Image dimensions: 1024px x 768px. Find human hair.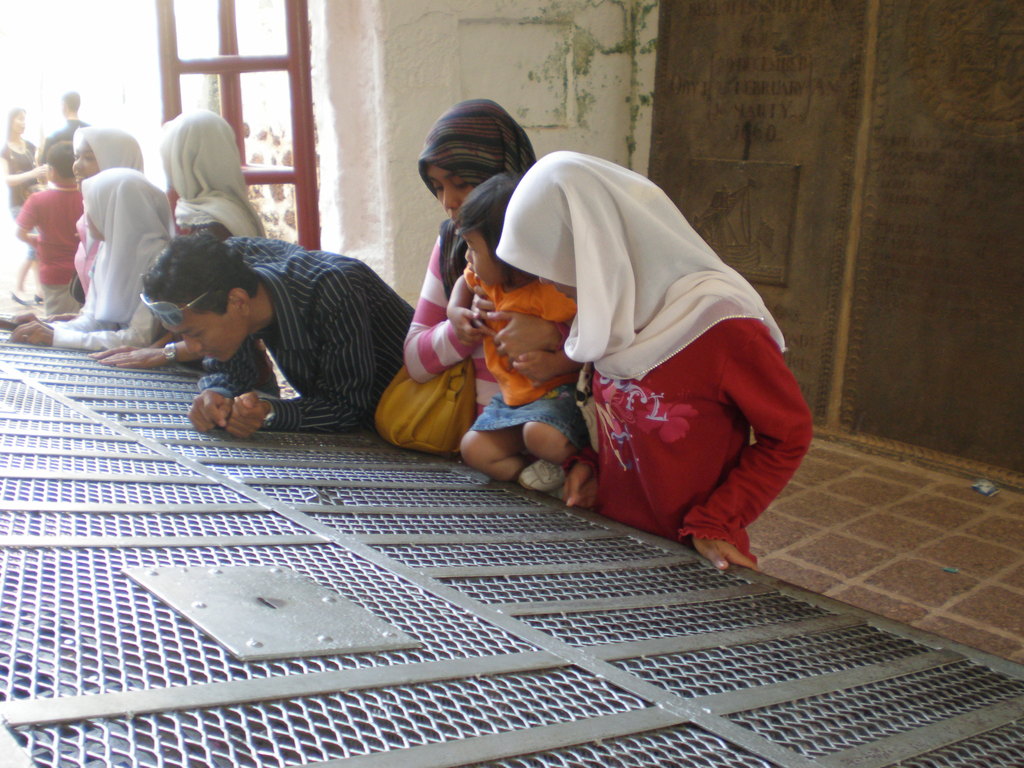
{"x1": 45, "y1": 138, "x2": 75, "y2": 176}.
